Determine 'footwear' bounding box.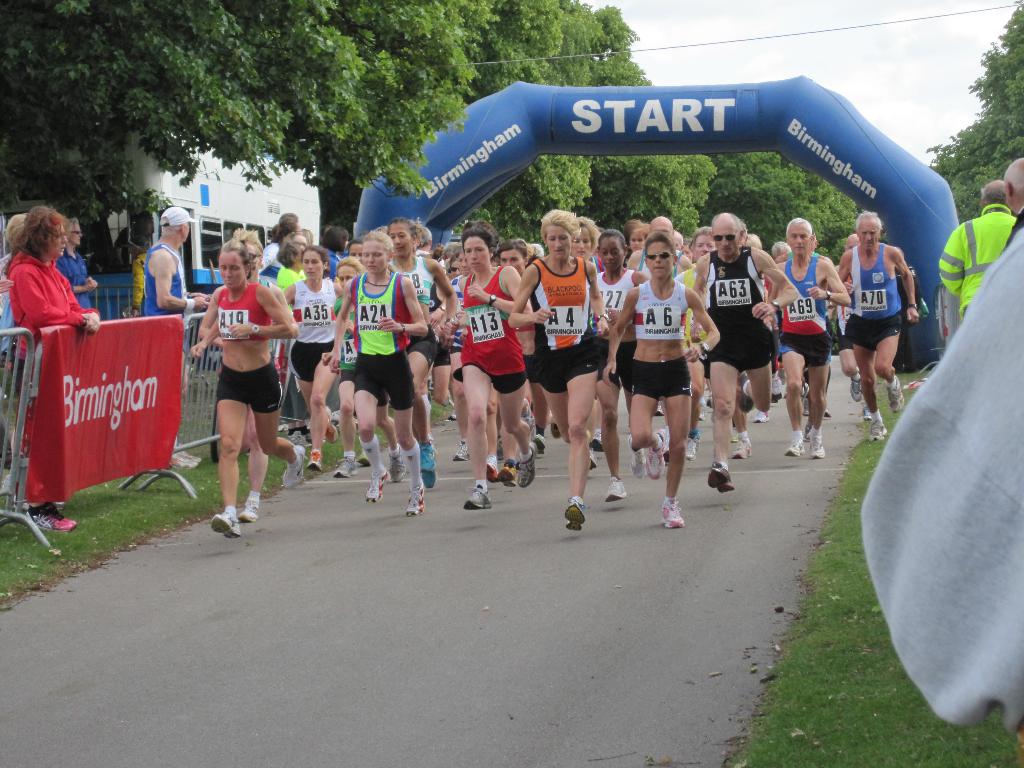
Determined: bbox=[751, 408, 769, 425].
